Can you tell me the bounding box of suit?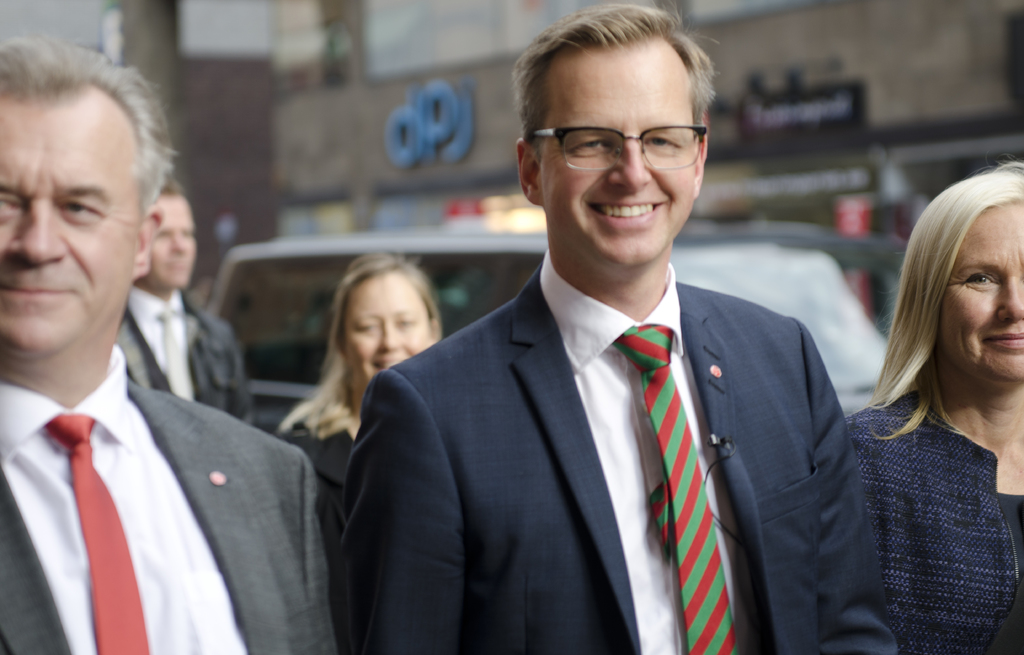
[111,288,255,436].
